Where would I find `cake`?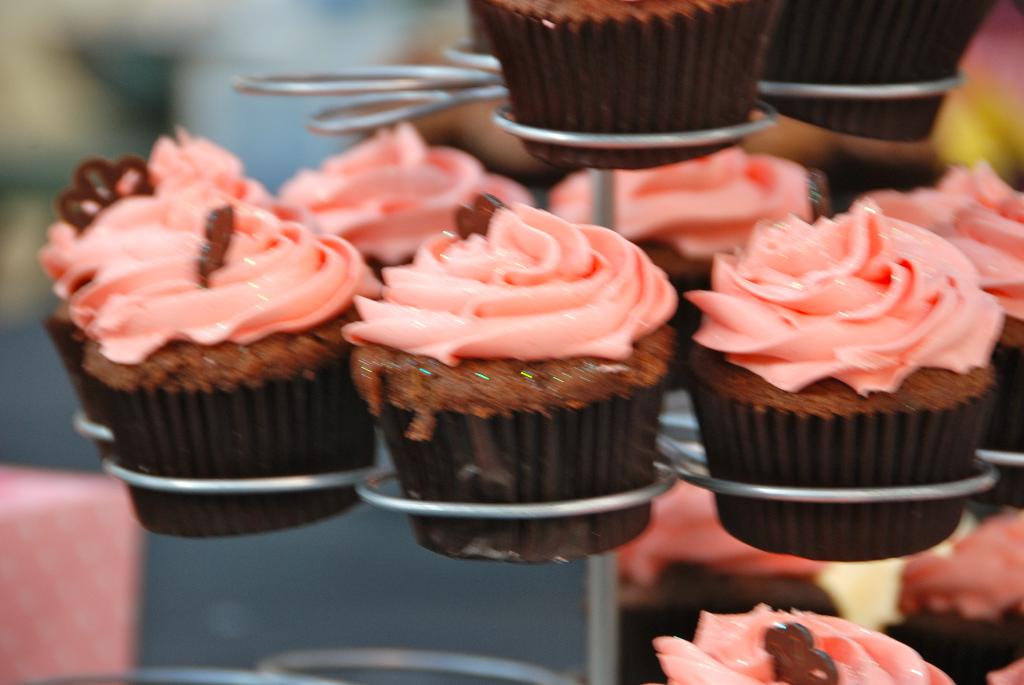
At bbox(458, 0, 784, 161).
